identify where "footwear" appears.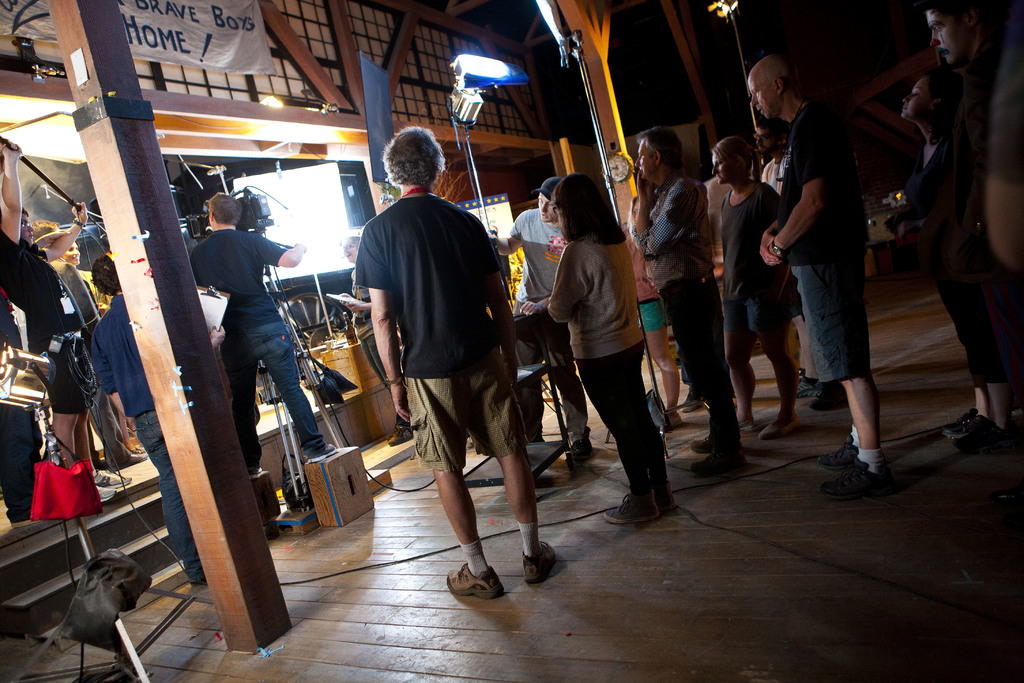
Appears at region(442, 562, 504, 597).
